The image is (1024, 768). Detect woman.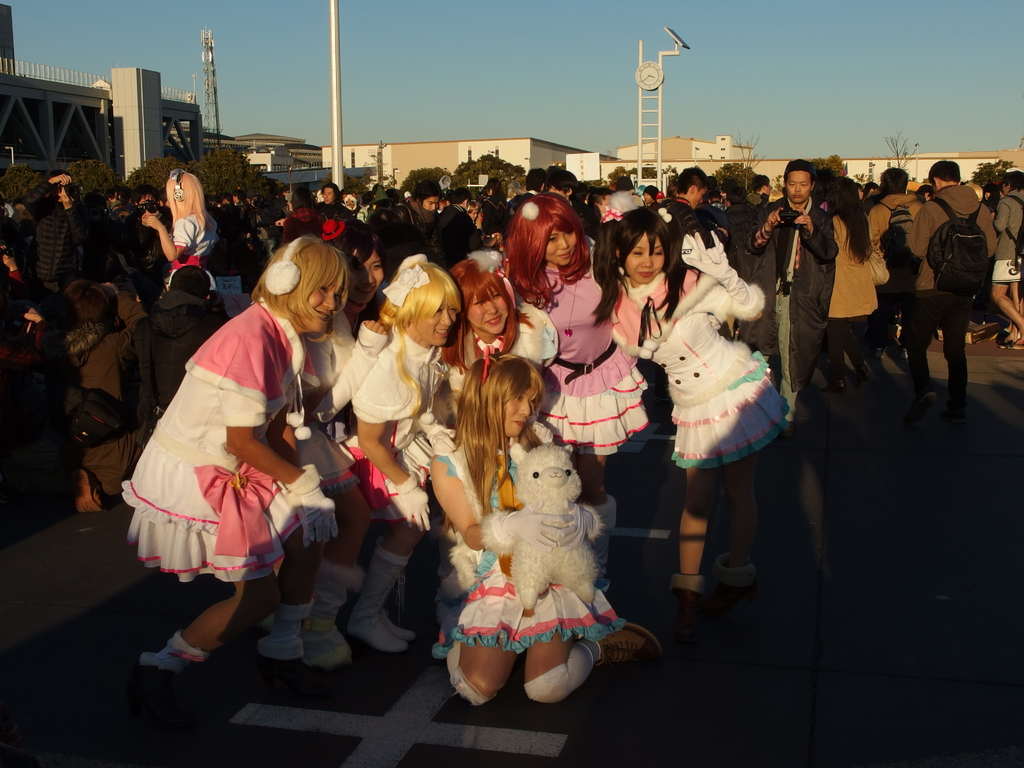
Detection: Rect(144, 172, 219, 278).
